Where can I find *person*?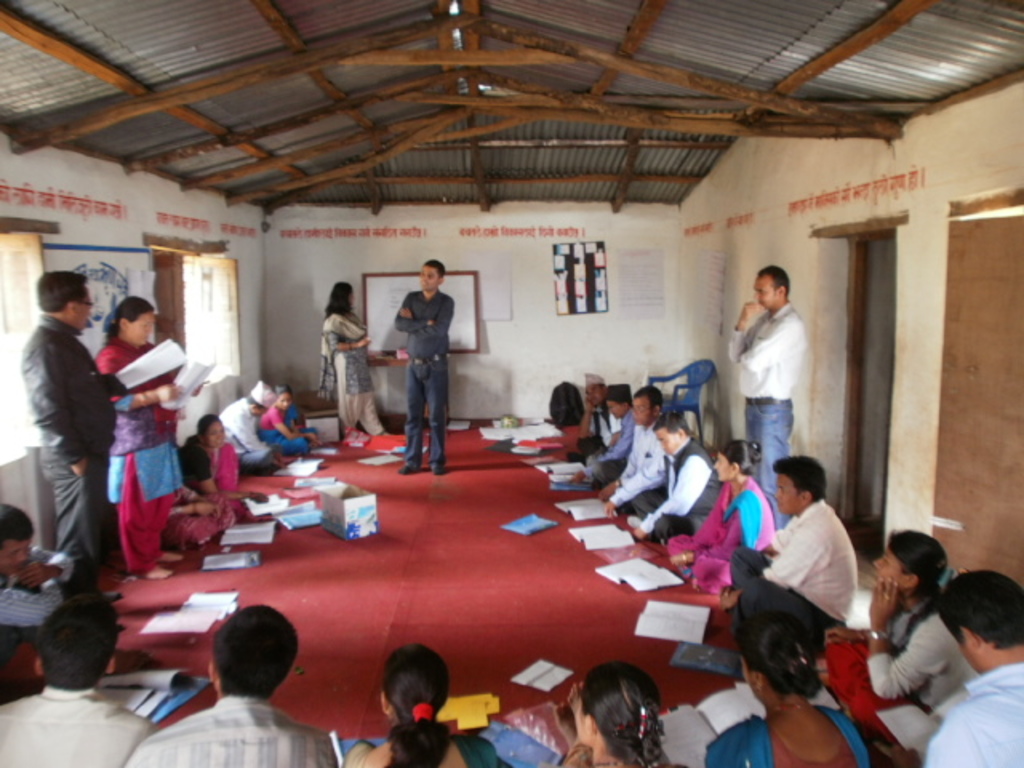
You can find it at <bbox>723, 264, 813, 514</bbox>.
